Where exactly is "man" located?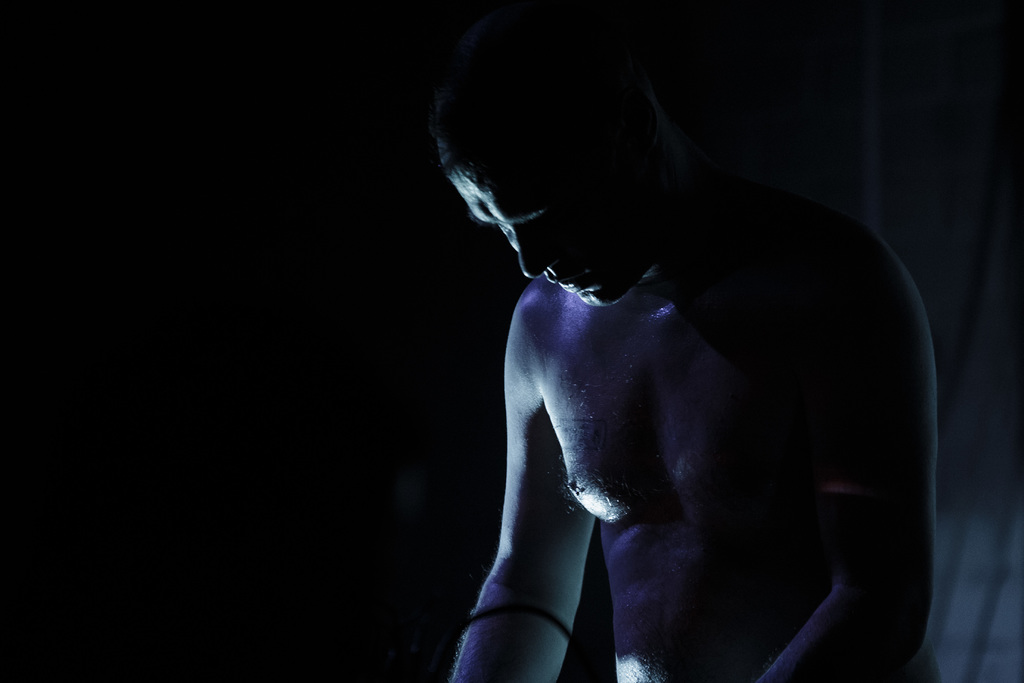
Its bounding box is l=367, t=19, r=954, b=675.
